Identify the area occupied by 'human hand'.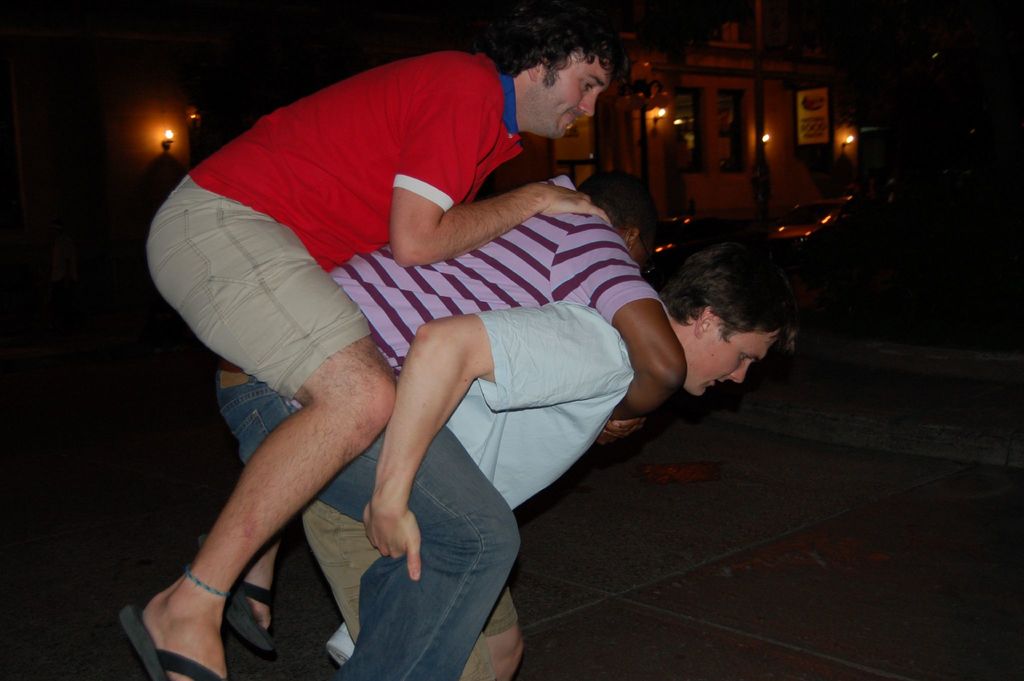
Area: 358 498 424 584.
